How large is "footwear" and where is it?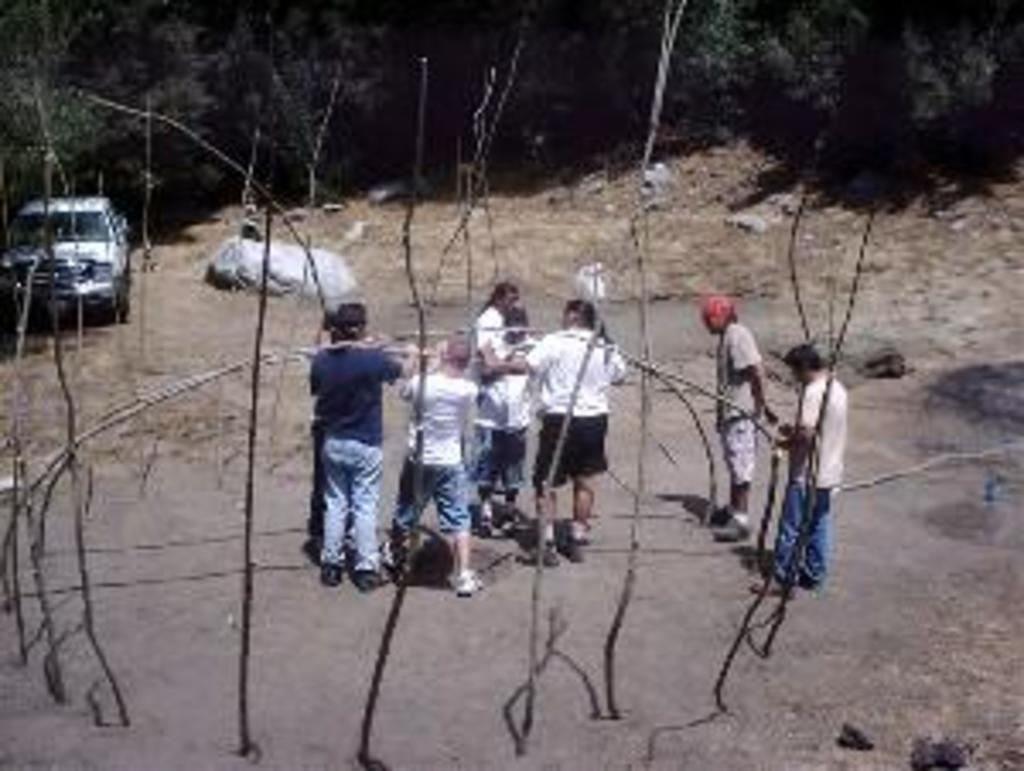
Bounding box: Rect(478, 519, 495, 532).
